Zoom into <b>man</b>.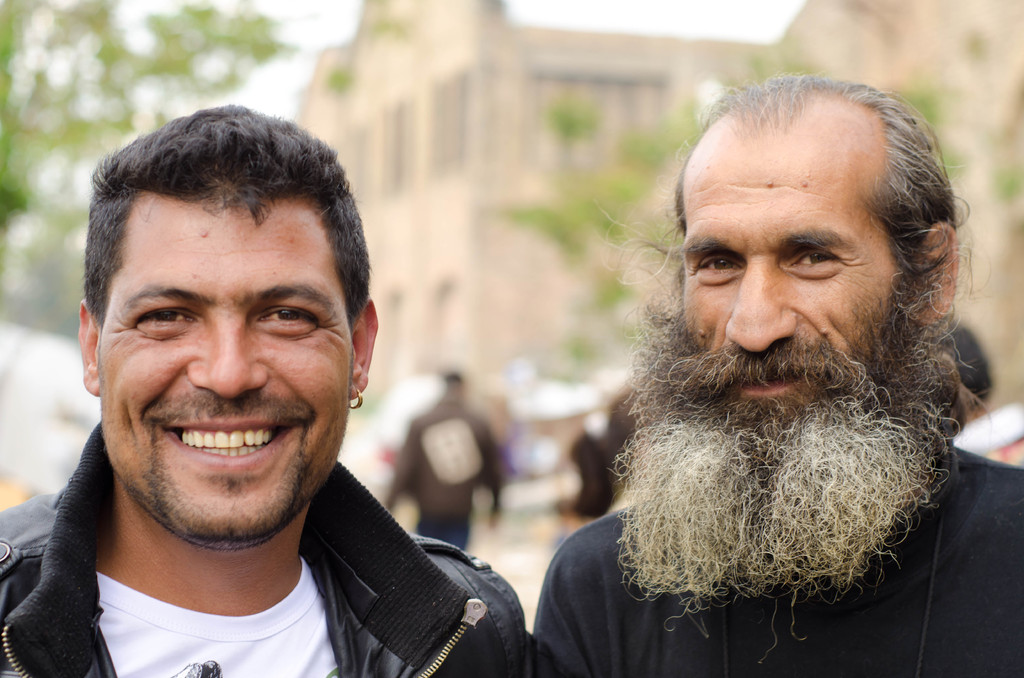
Zoom target: rect(527, 75, 1023, 677).
